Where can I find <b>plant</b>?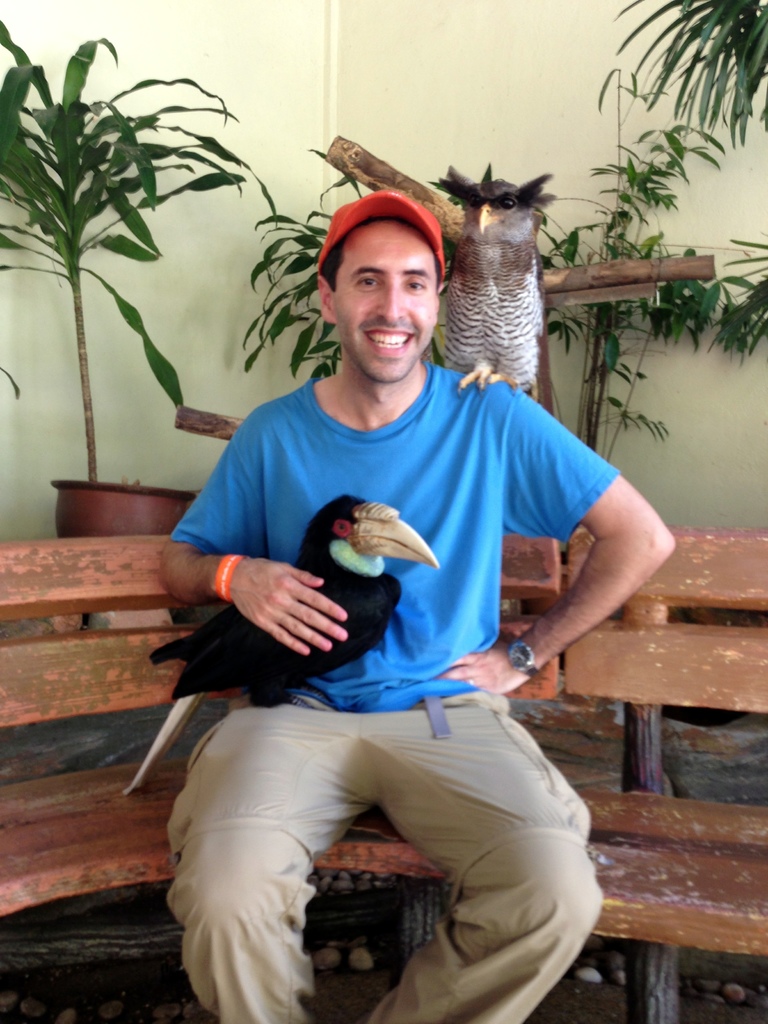
You can find it at 584, 0, 767, 150.
